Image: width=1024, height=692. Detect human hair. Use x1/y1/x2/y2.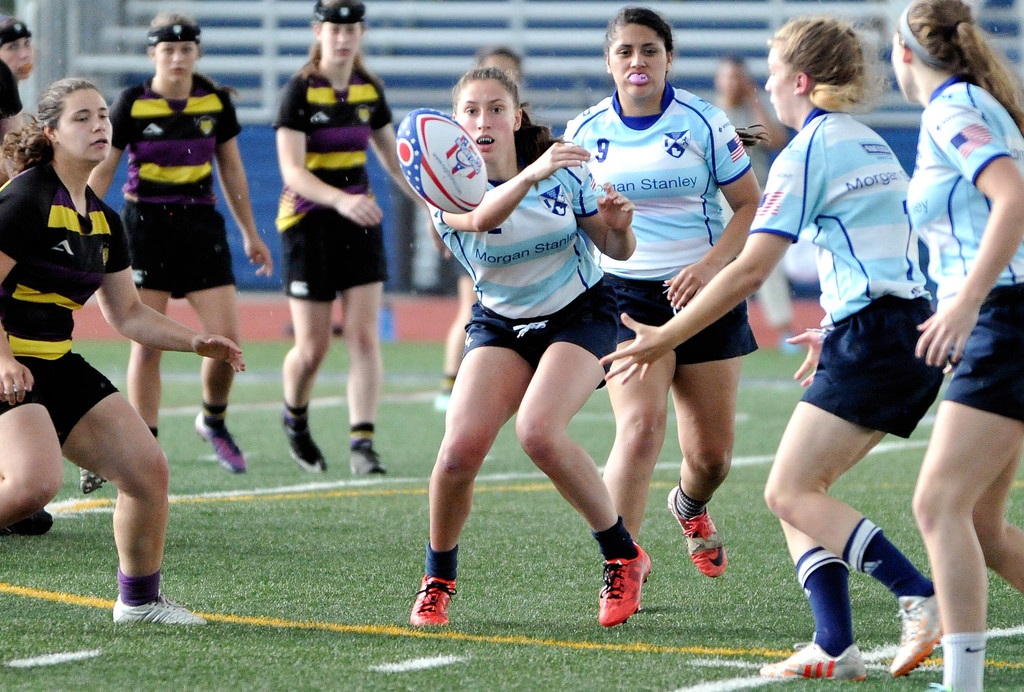
451/66/547/162.
